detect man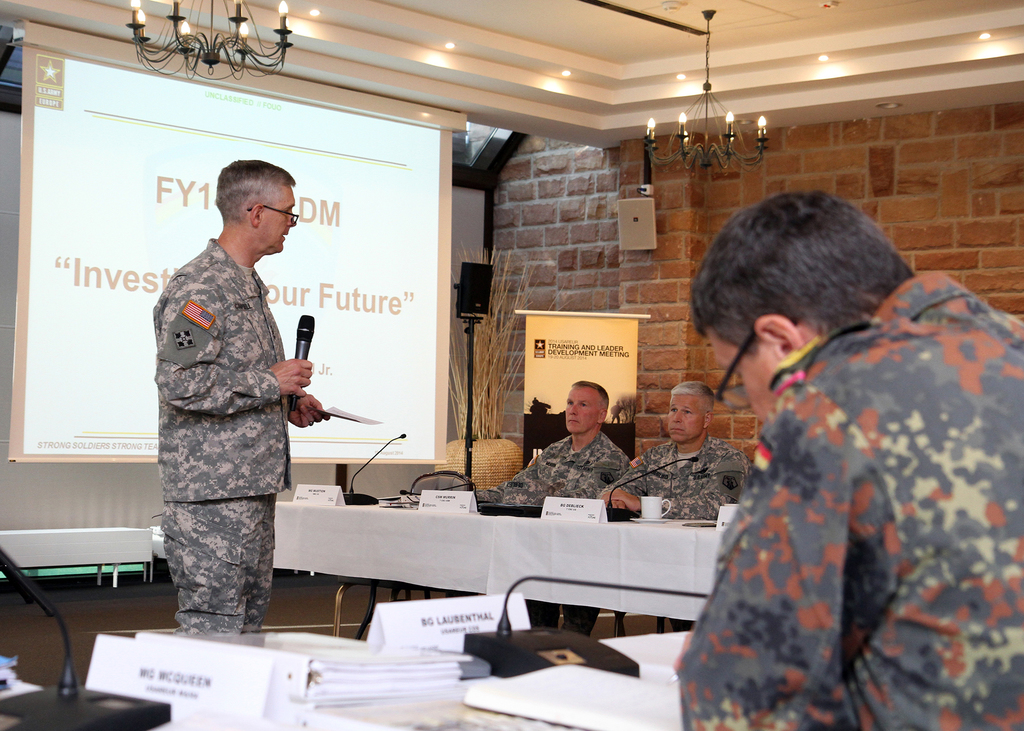
box(683, 191, 1003, 727)
